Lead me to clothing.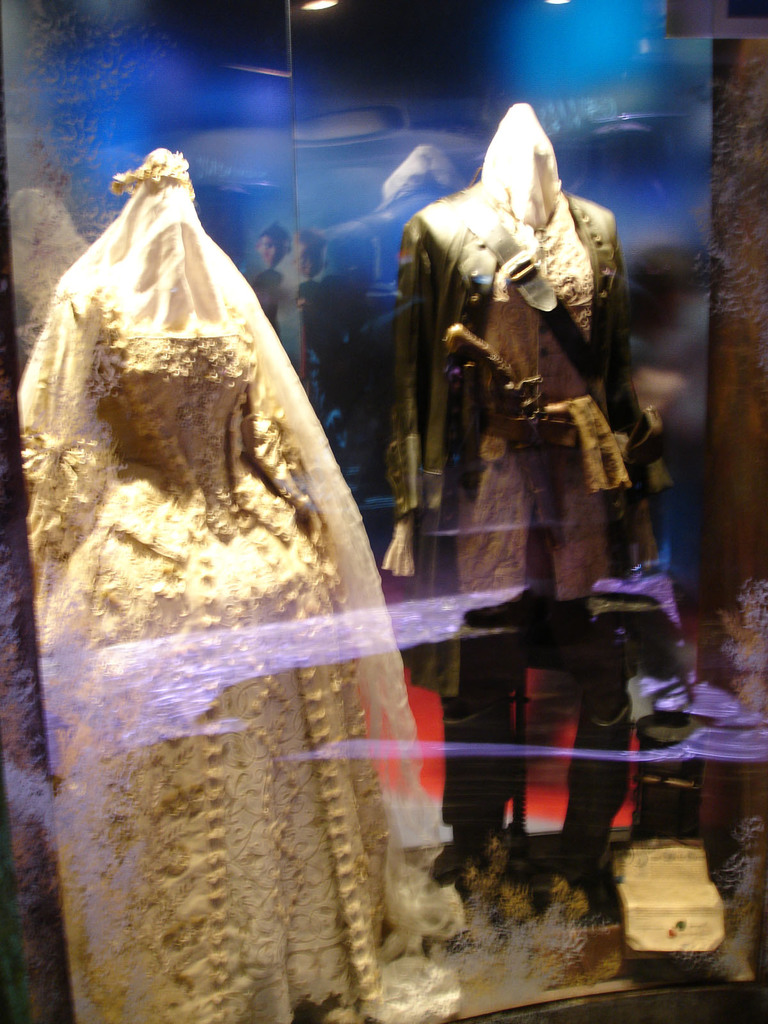
Lead to detection(49, 124, 451, 985).
